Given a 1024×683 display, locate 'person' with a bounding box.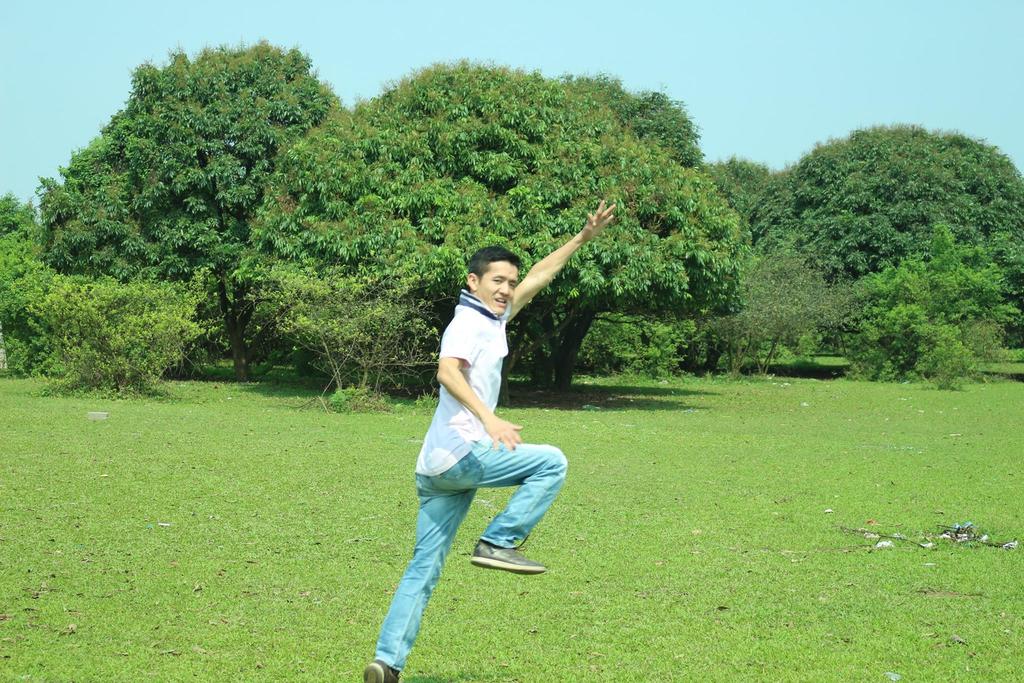
Located: x1=360, y1=198, x2=614, y2=682.
